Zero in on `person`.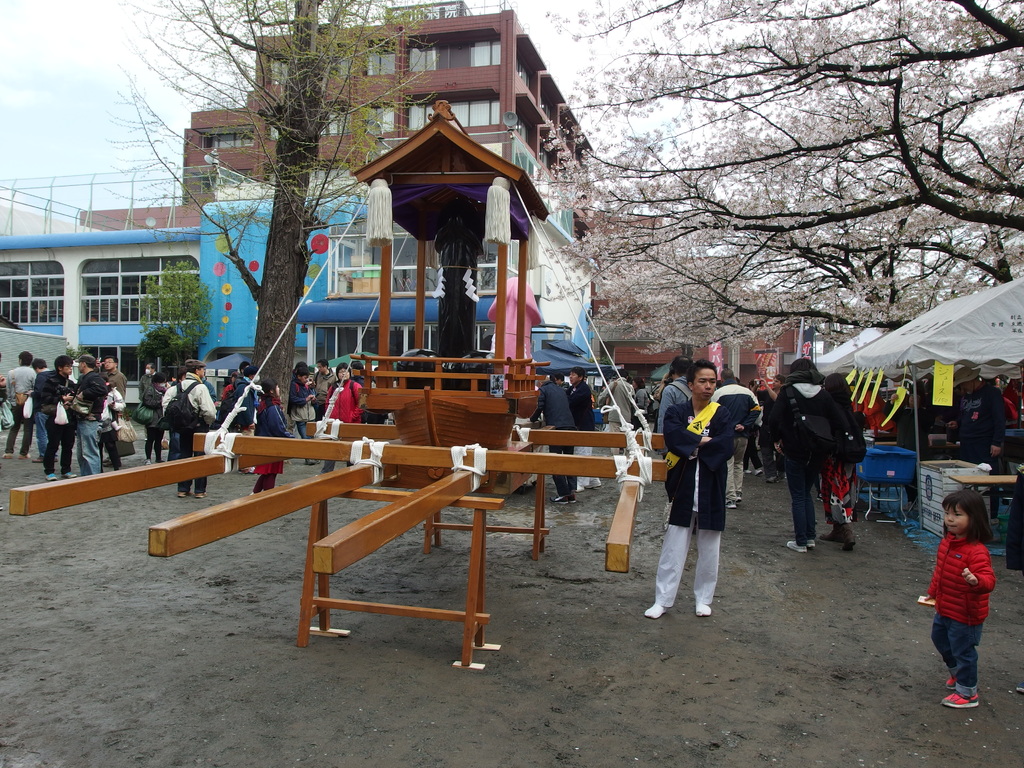
Zeroed in: x1=40, y1=358, x2=77, y2=476.
